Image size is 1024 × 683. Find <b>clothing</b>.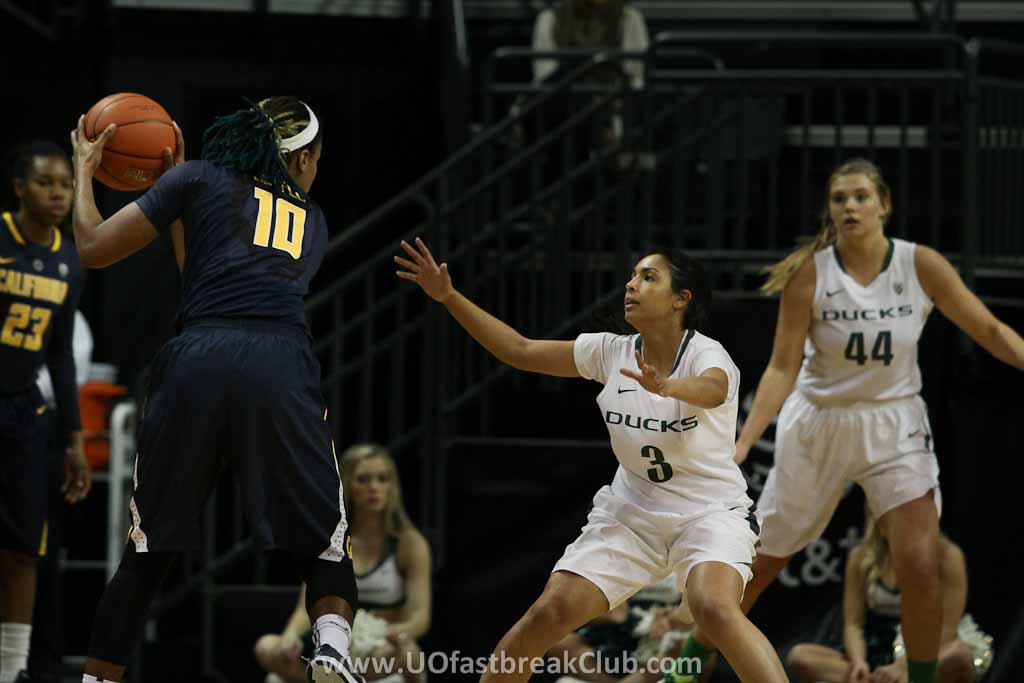
x1=79 y1=106 x2=354 y2=626.
